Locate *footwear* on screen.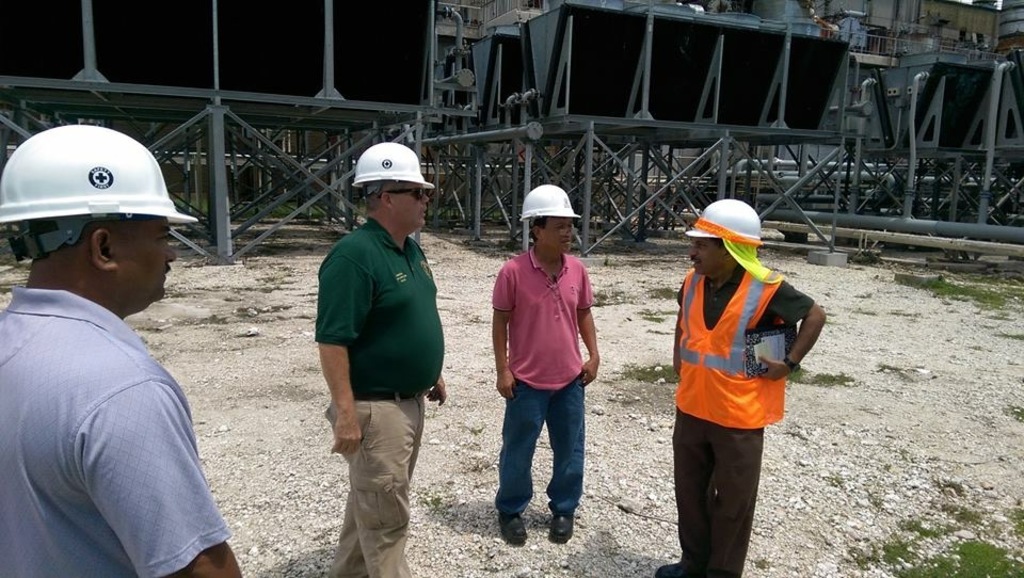
On screen at x1=498 y1=509 x2=528 y2=544.
